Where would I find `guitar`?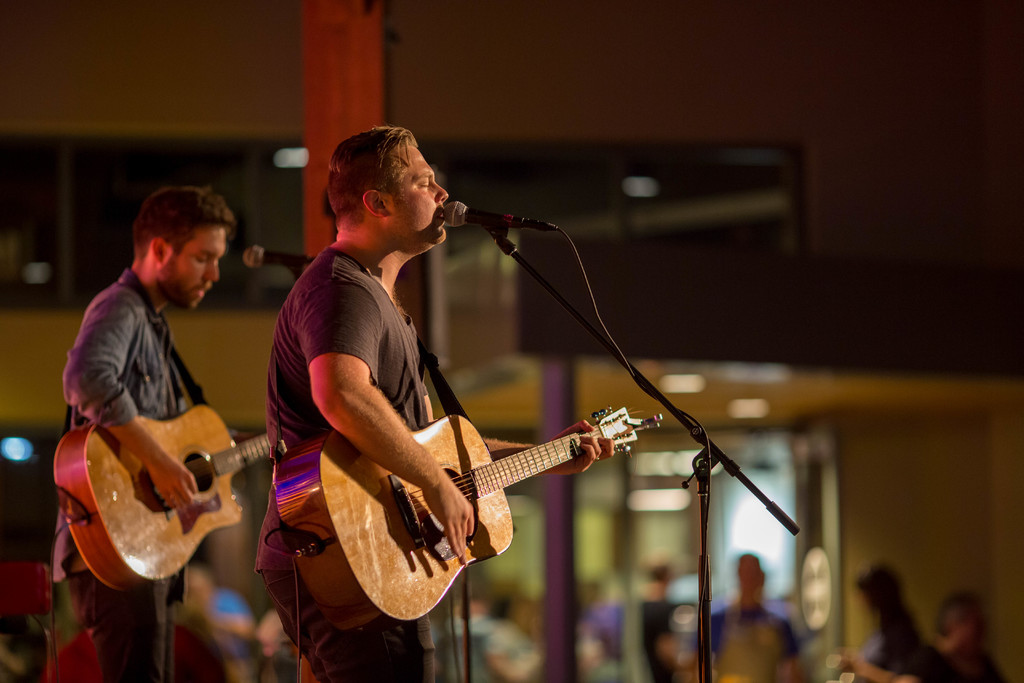
At crop(253, 370, 678, 629).
